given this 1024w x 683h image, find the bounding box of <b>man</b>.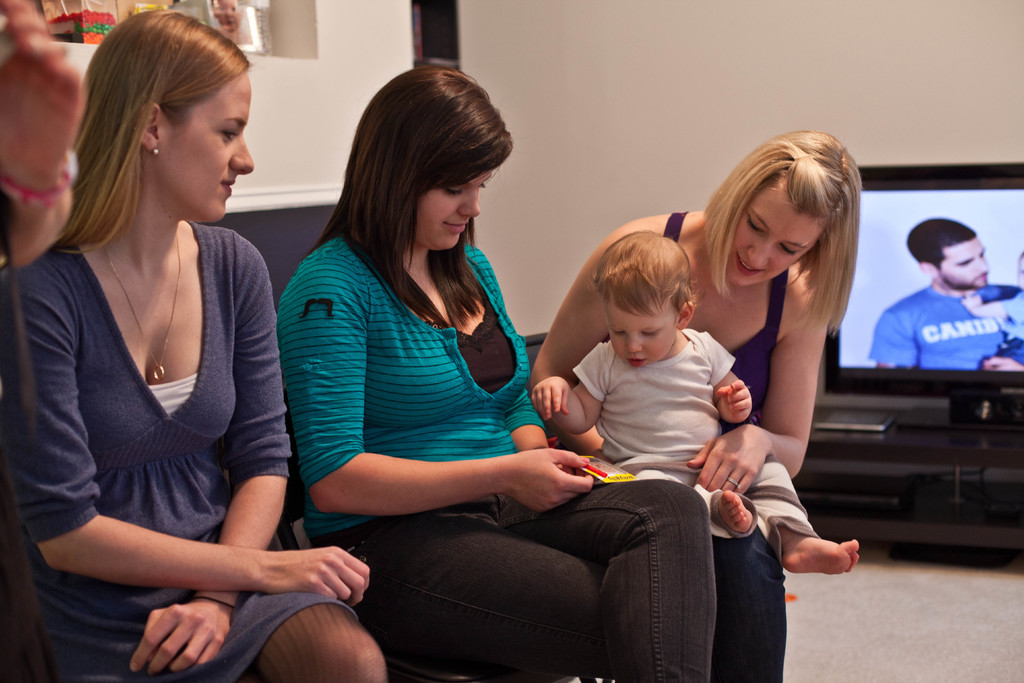
(x1=865, y1=215, x2=1023, y2=368).
